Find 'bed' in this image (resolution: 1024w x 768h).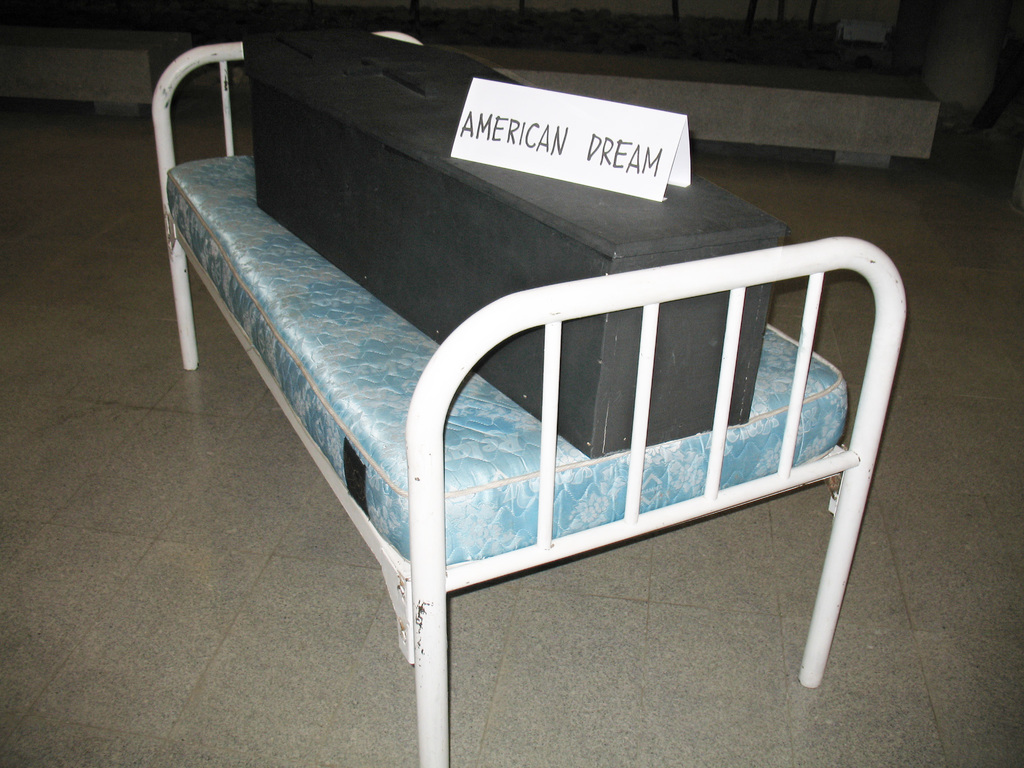
BBox(163, 100, 867, 723).
